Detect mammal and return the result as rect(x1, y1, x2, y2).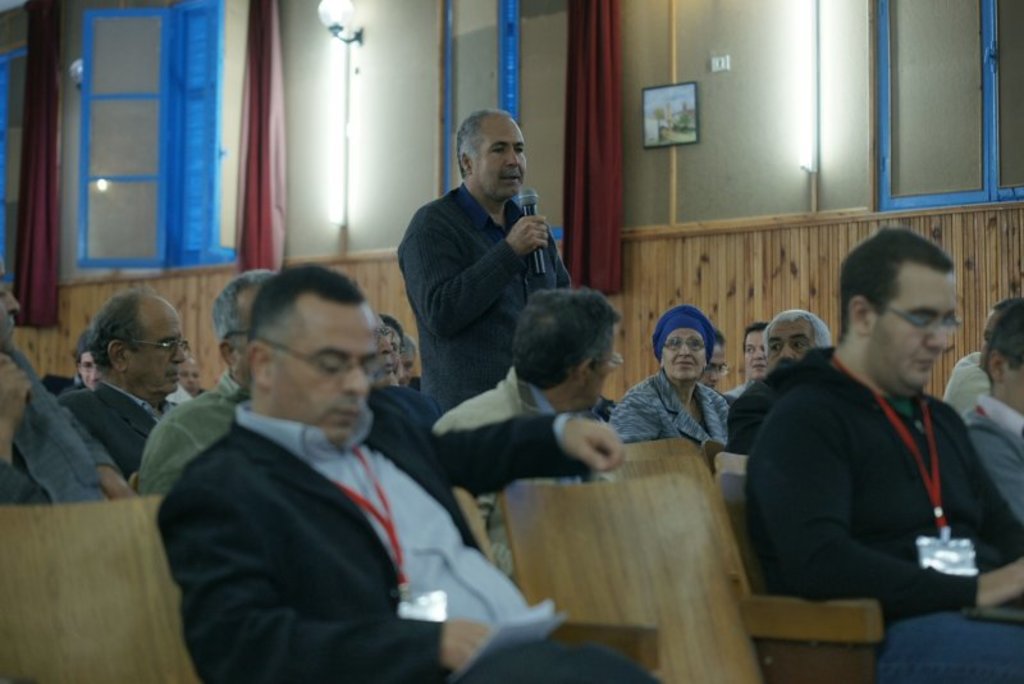
rect(372, 327, 404, 405).
